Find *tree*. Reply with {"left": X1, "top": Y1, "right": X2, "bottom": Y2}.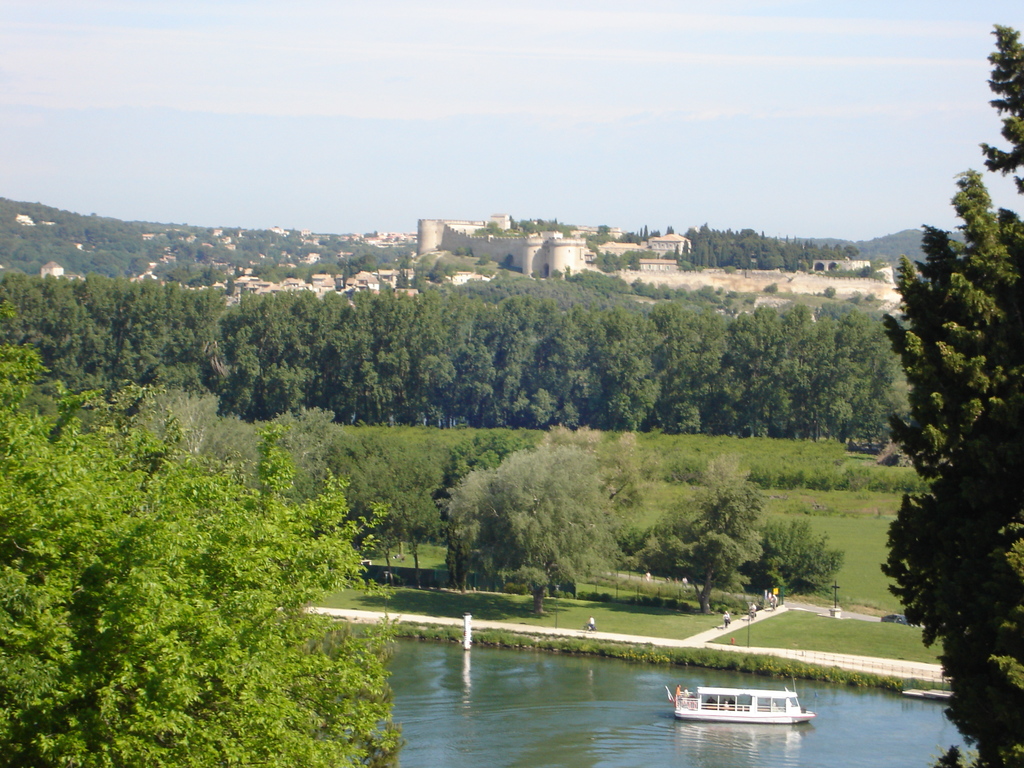
{"left": 0, "top": 341, "right": 408, "bottom": 767}.
